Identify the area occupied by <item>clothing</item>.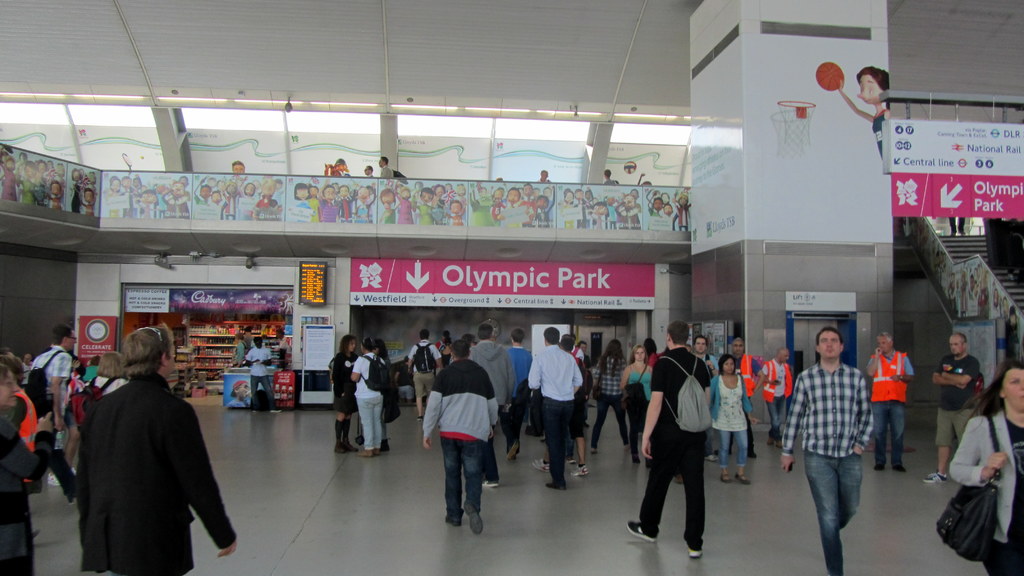
Area: 356 351 391 446.
